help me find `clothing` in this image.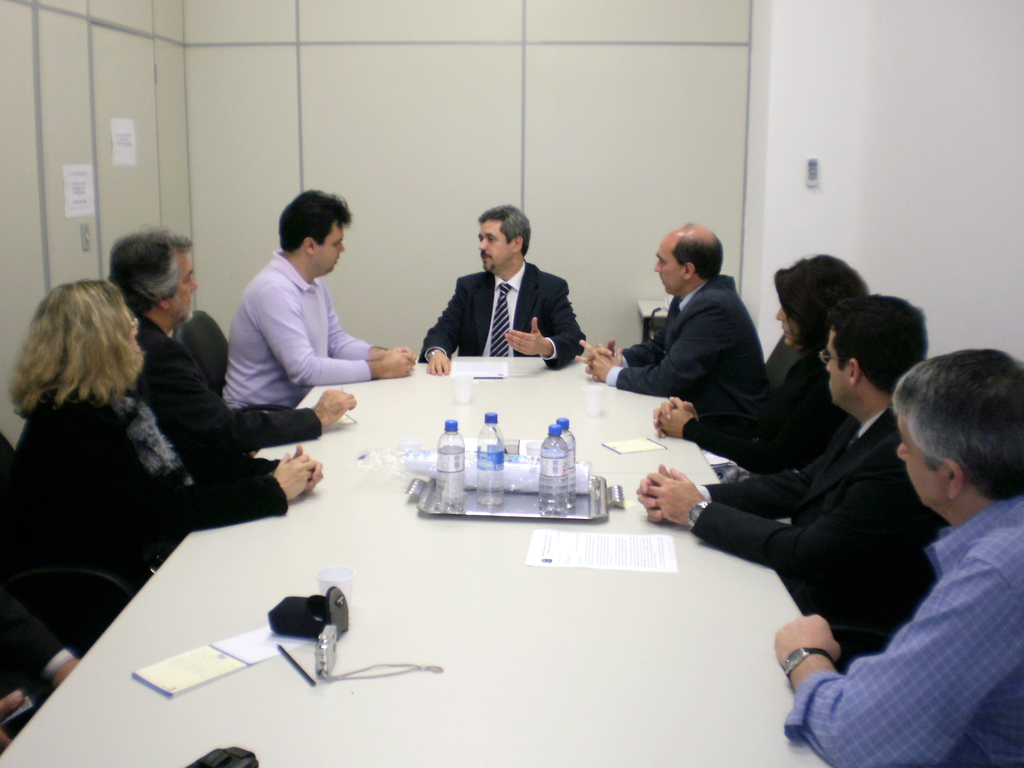
Found it: <region>419, 266, 586, 362</region>.
